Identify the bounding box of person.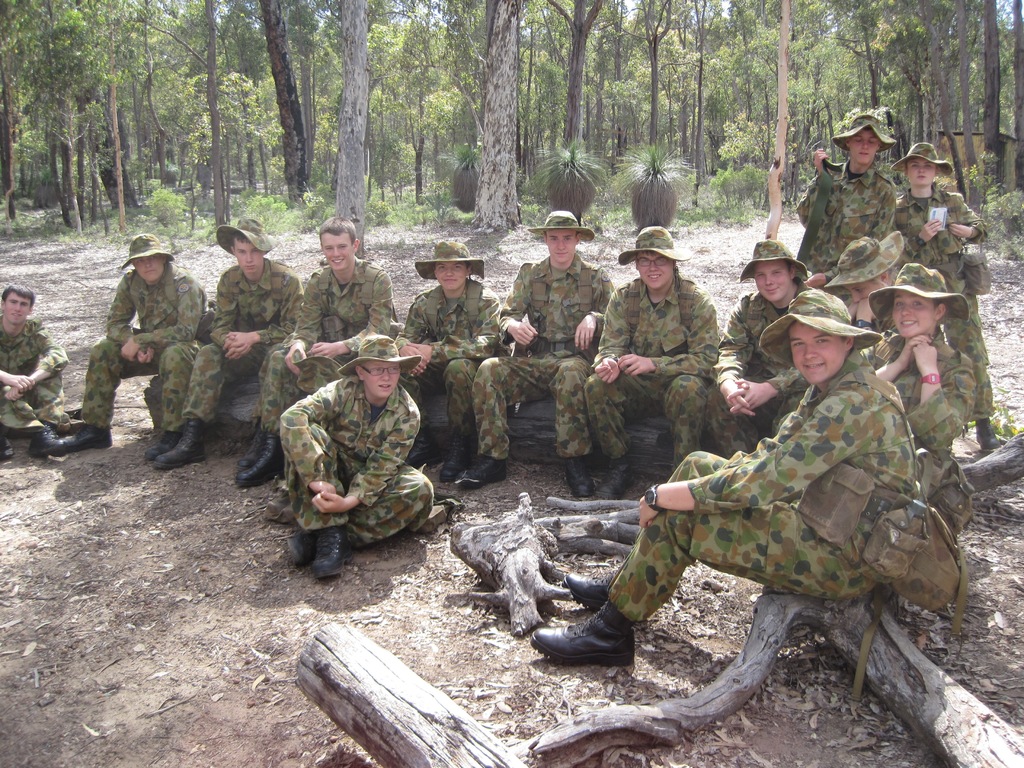
region(63, 236, 209, 461).
